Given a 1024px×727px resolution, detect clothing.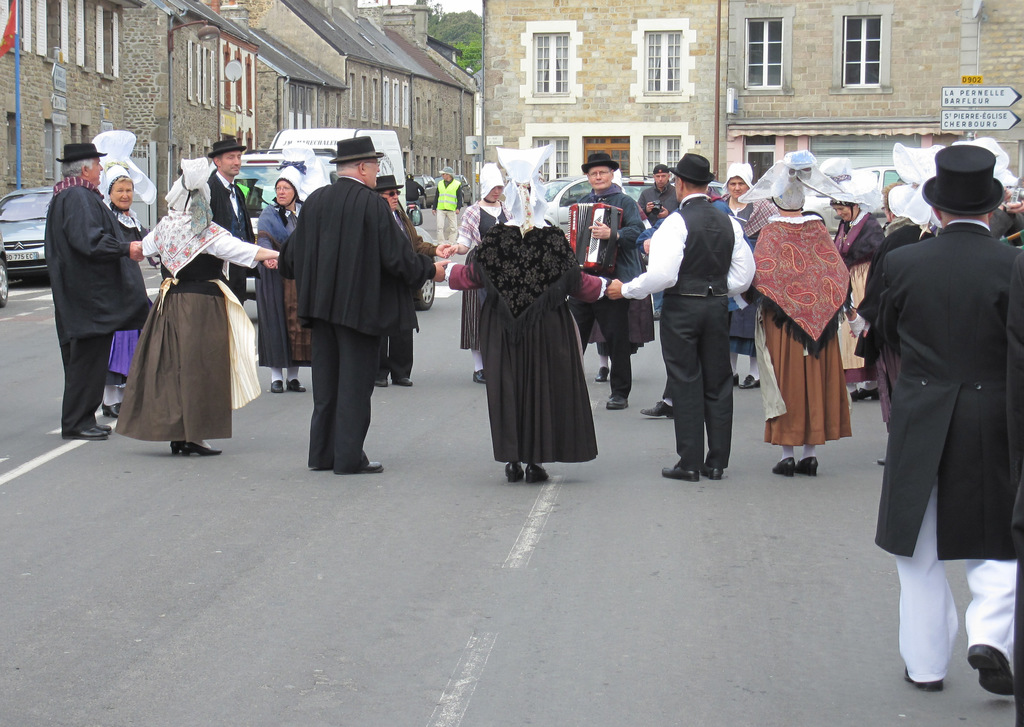
(left=277, top=176, right=415, bottom=472).
